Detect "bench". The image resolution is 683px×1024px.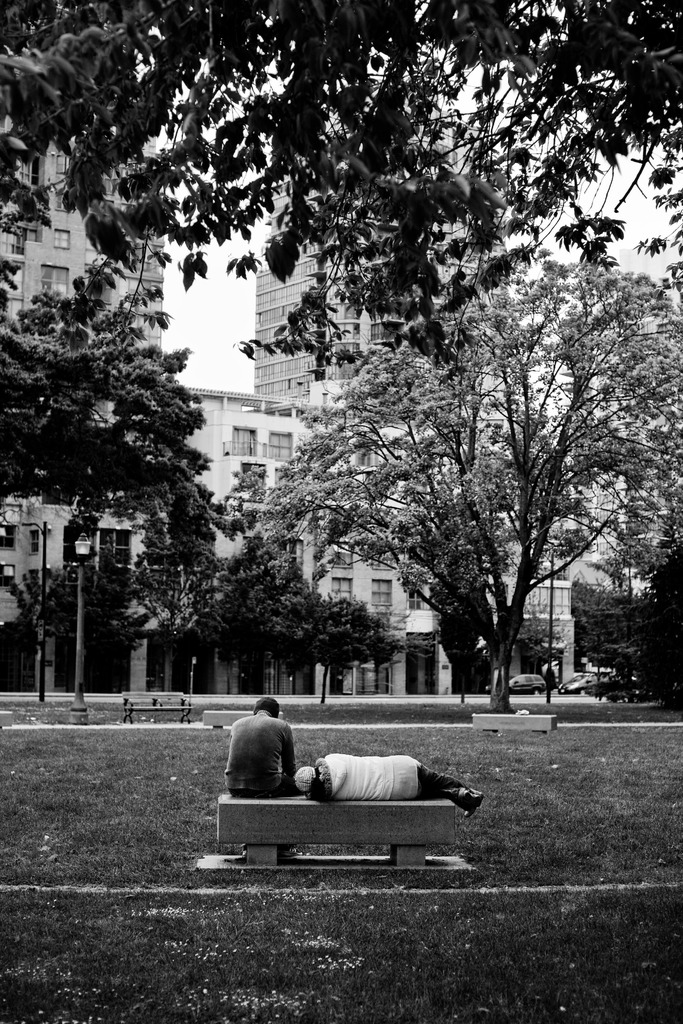
(left=473, top=710, right=552, bottom=734).
